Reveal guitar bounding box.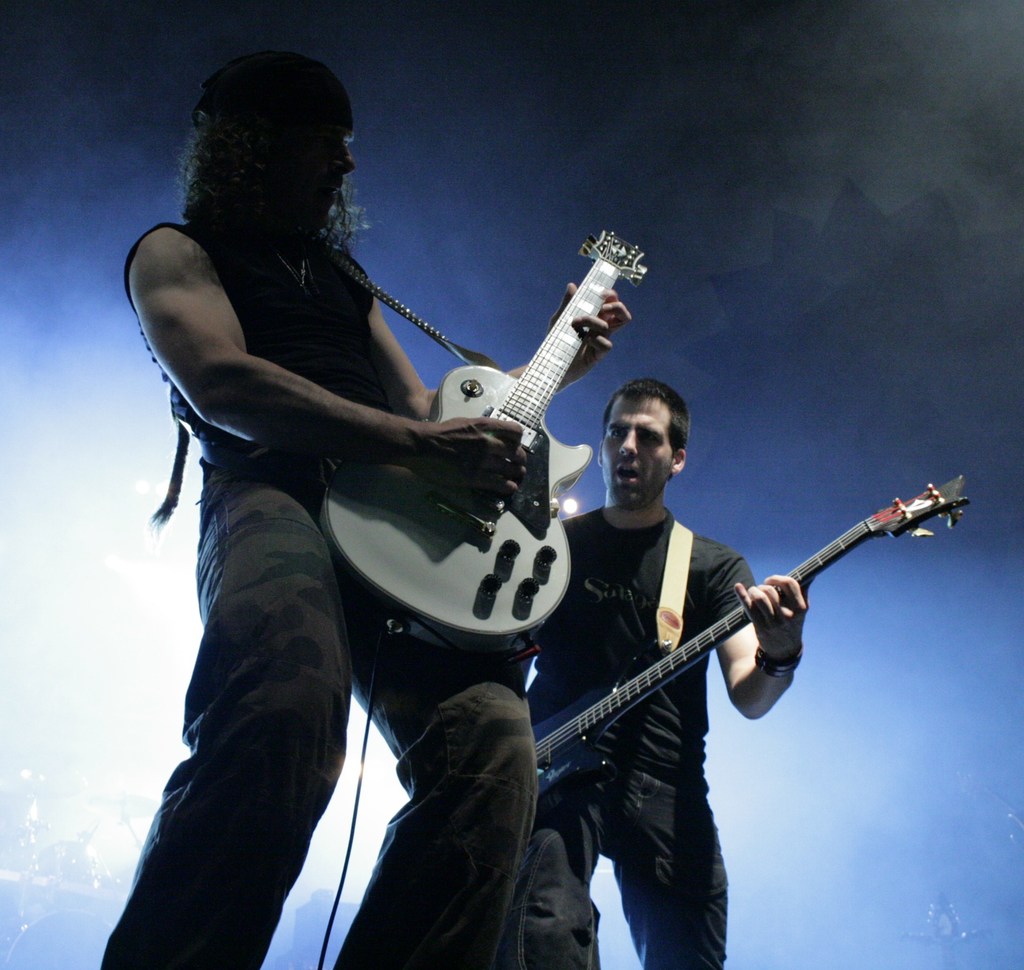
Revealed: {"left": 314, "top": 217, "right": 660, "bottom": 663}.
